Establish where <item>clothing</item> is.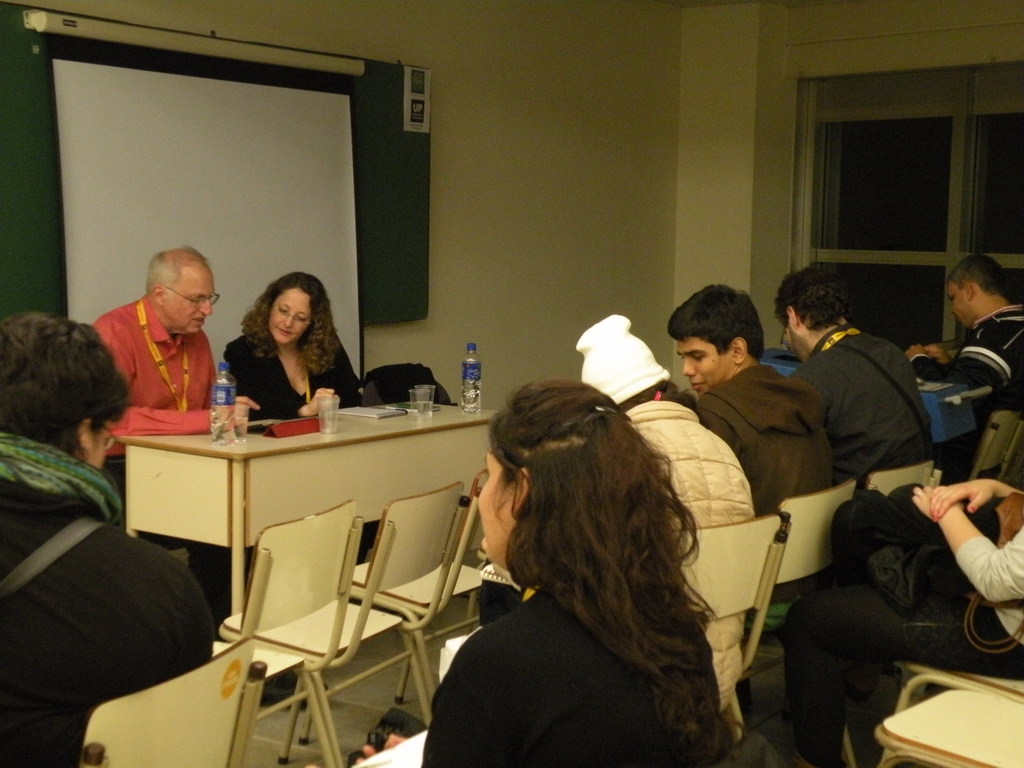
Established at {"left": 418, "top": 560, "right": 719, "bottom": 766}.
